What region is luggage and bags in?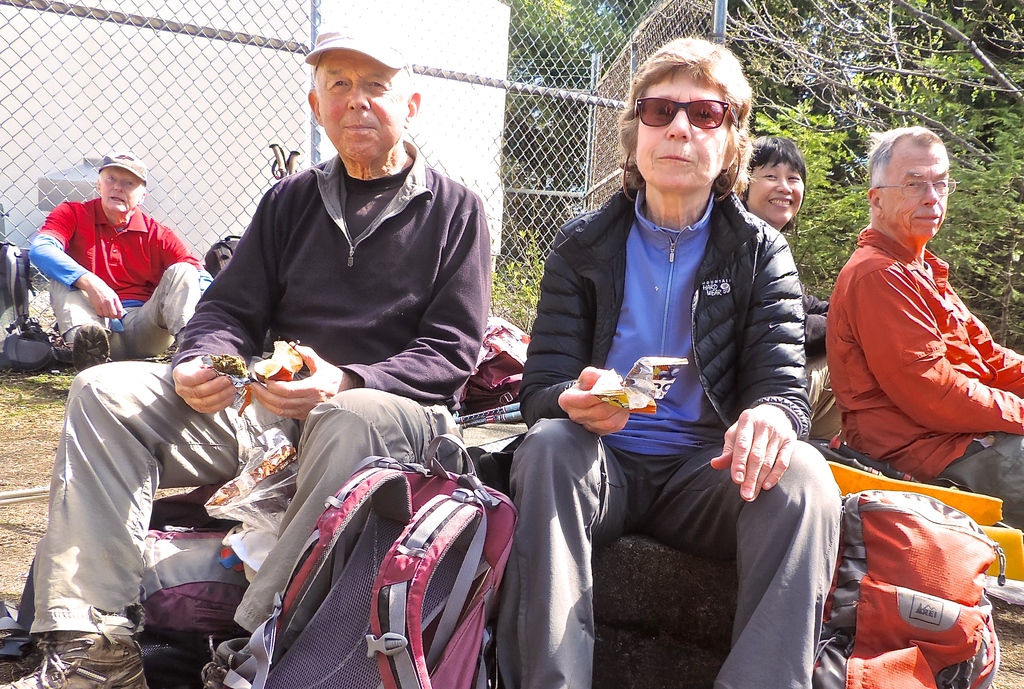
select_region(206, 429, 516, 688).
